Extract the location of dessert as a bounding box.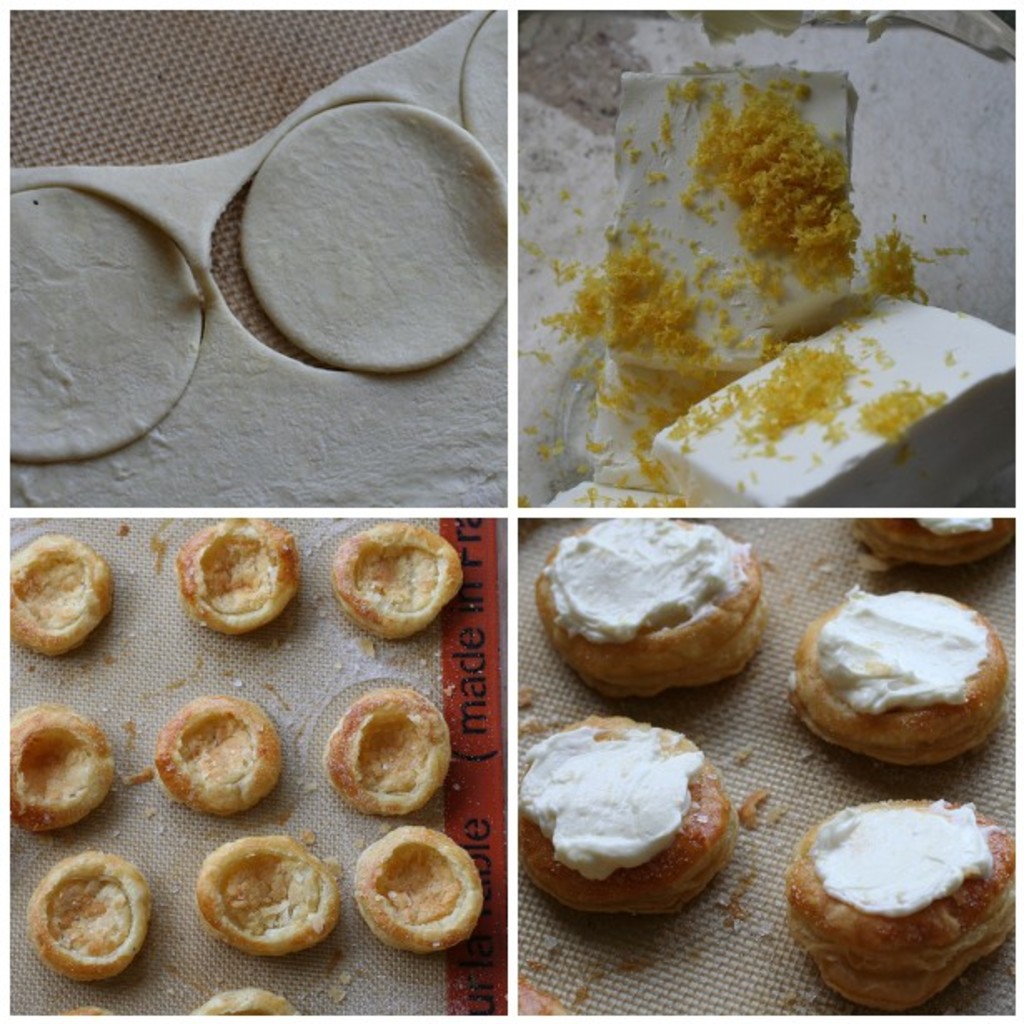
[190, 989, 306, 1022].
